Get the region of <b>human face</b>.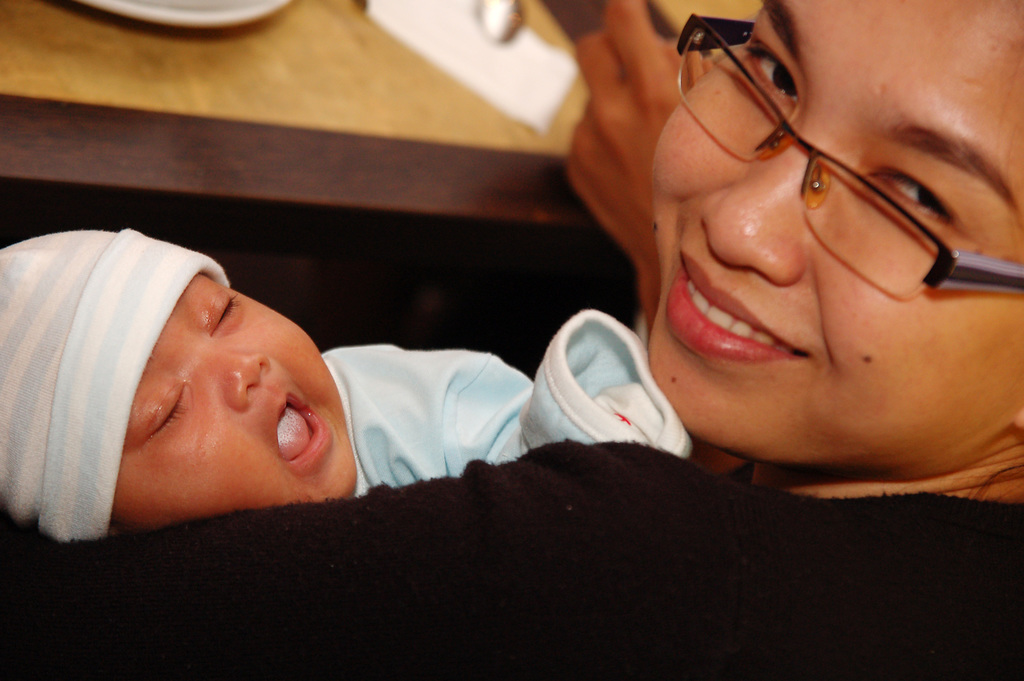
[650, 0, 1023, 463].
